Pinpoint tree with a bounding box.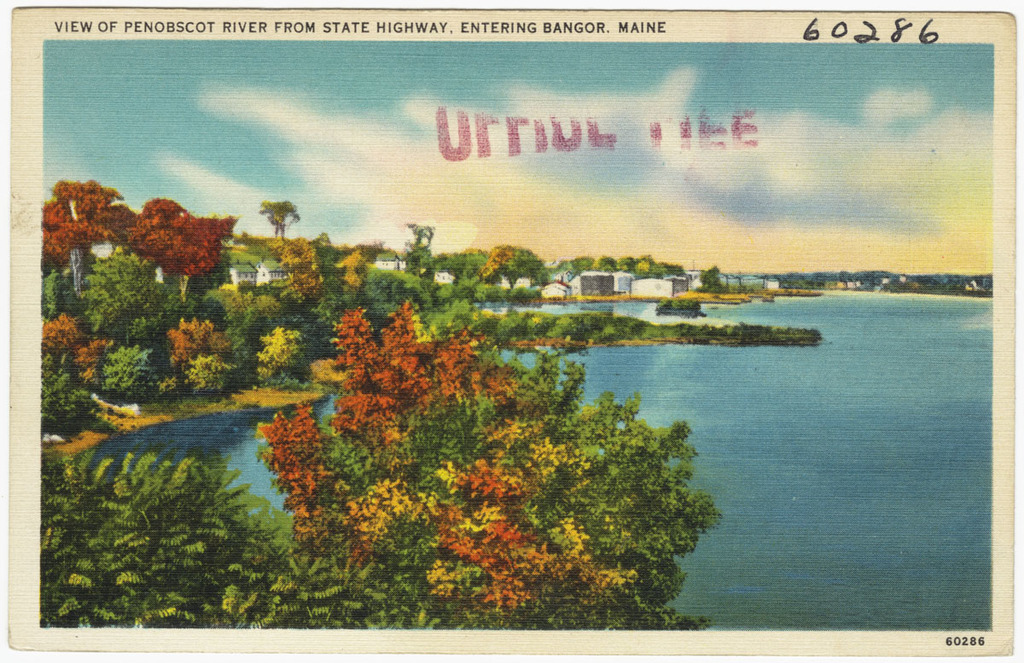
left=121, top=194, right=251, bottom=319.
